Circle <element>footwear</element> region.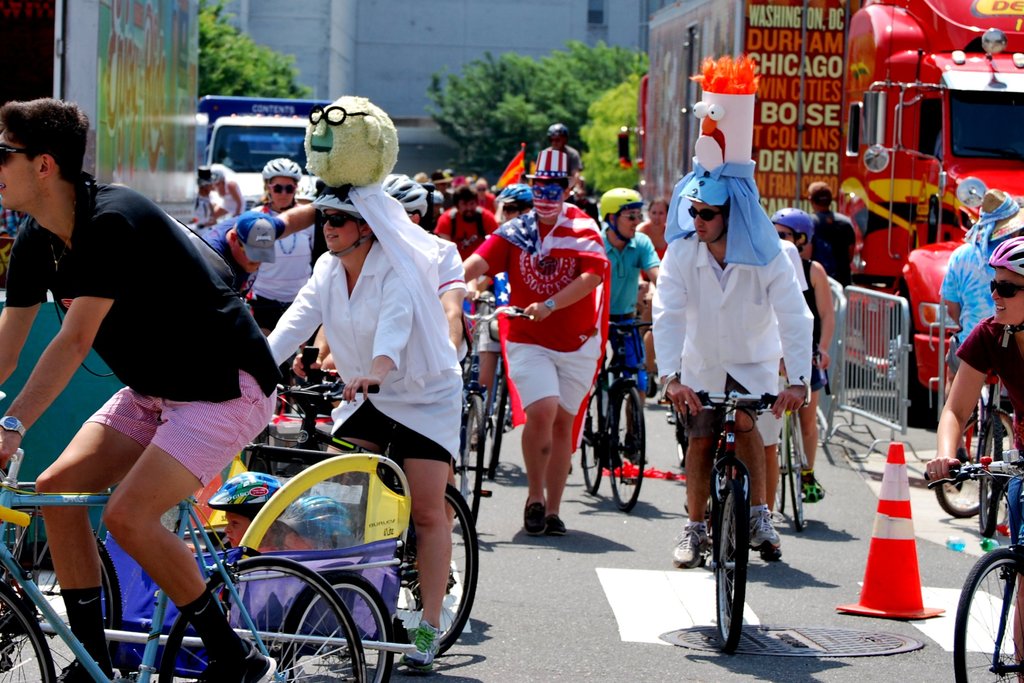
Region: x1=60 y1=652 x2=123 y2=682.
